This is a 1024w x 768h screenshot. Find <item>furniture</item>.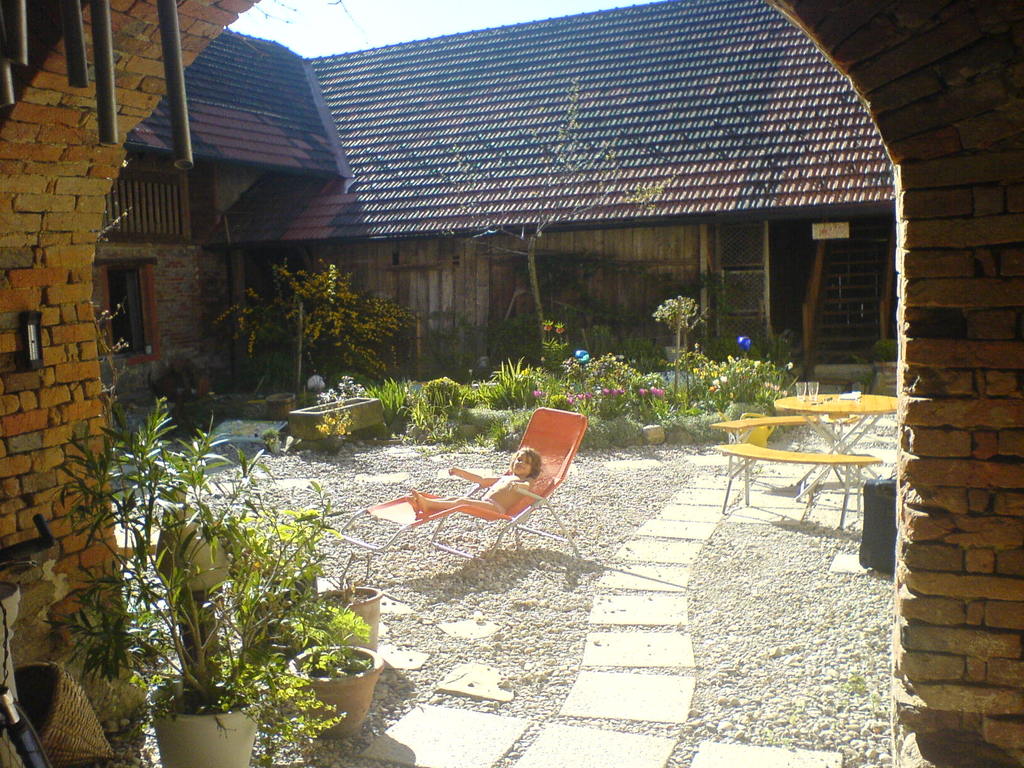
Bounding box: bbox=(338, 406, 588, 564).
